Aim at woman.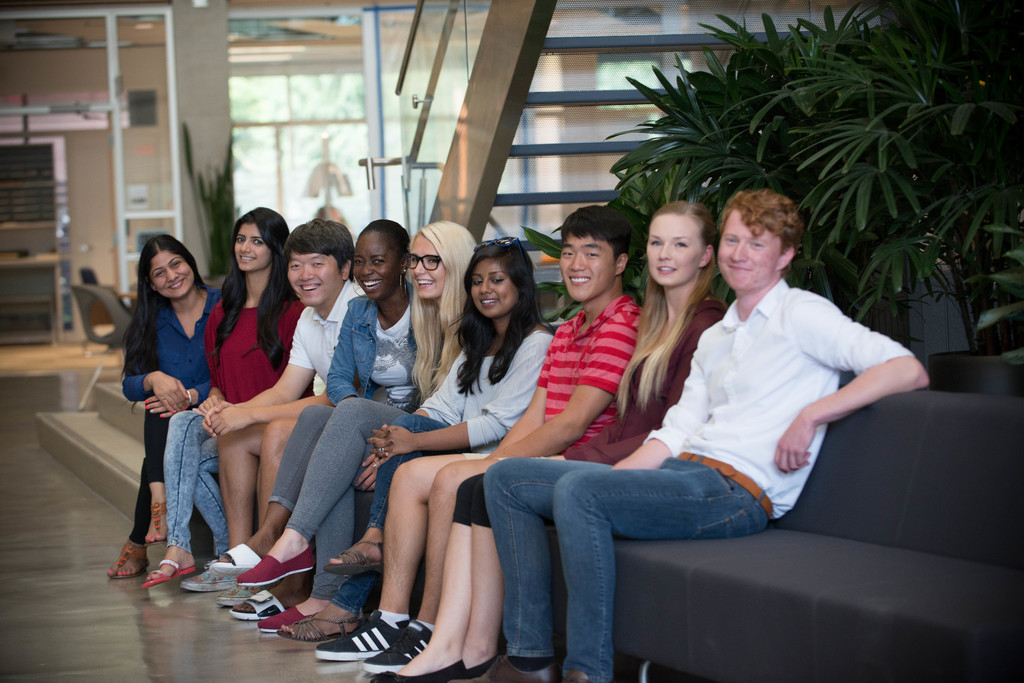
Aimed at box(230, 216, 476, 629).
